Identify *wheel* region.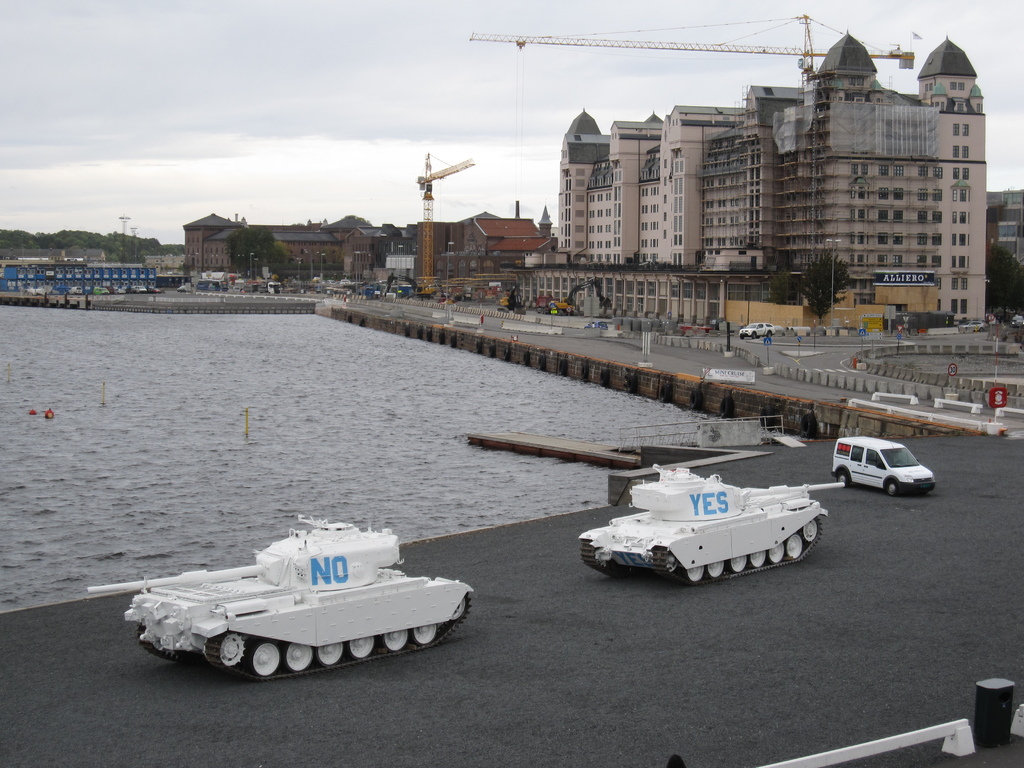
Region: {"x1": 784, "y1": 532, "x2": 805, "y2": 557}.
